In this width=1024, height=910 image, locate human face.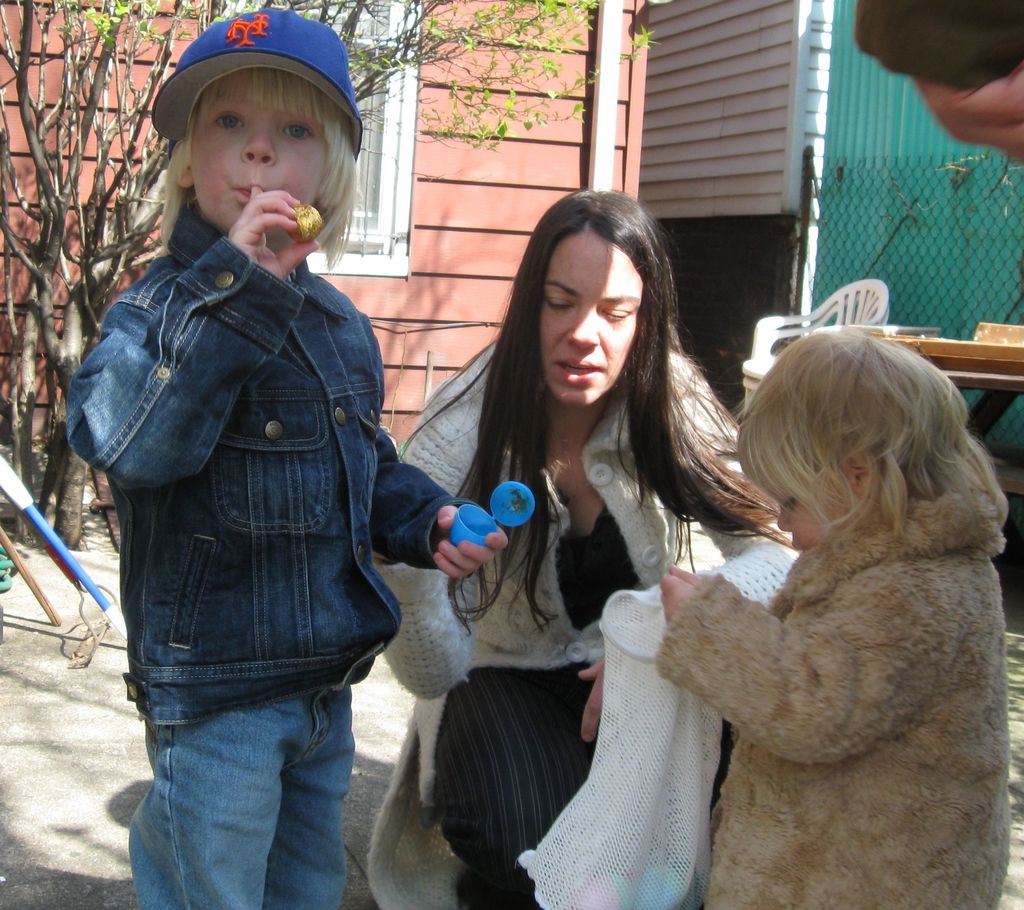
Bounding box: l=539, t=230, r=636, b=404.
